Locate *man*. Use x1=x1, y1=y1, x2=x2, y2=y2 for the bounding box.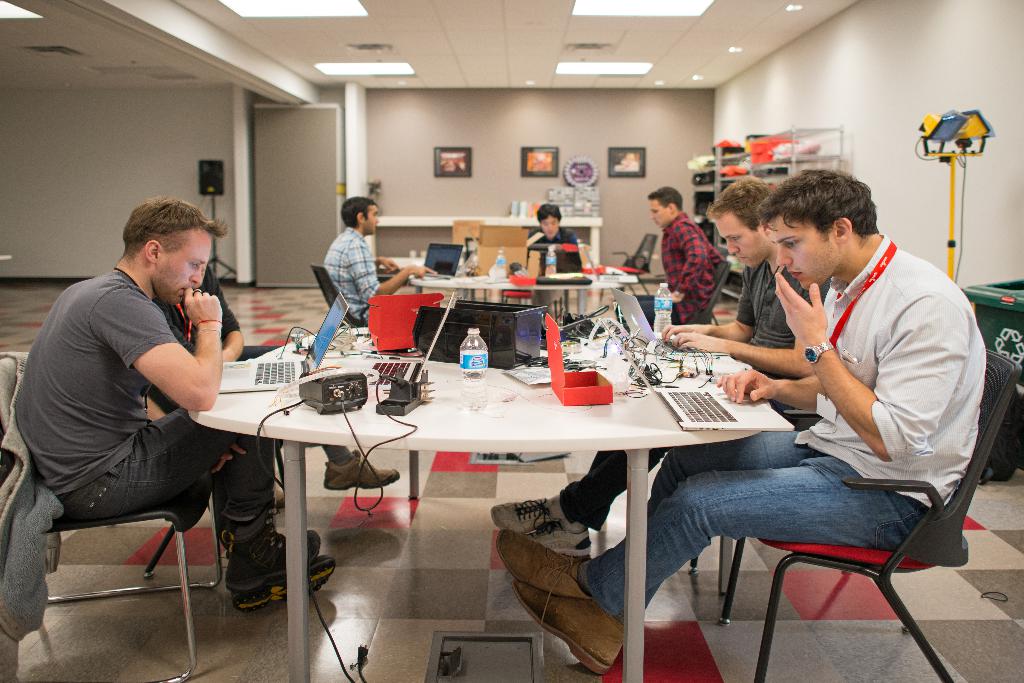
x1=529, y1=202, x2=586, y2=275.
